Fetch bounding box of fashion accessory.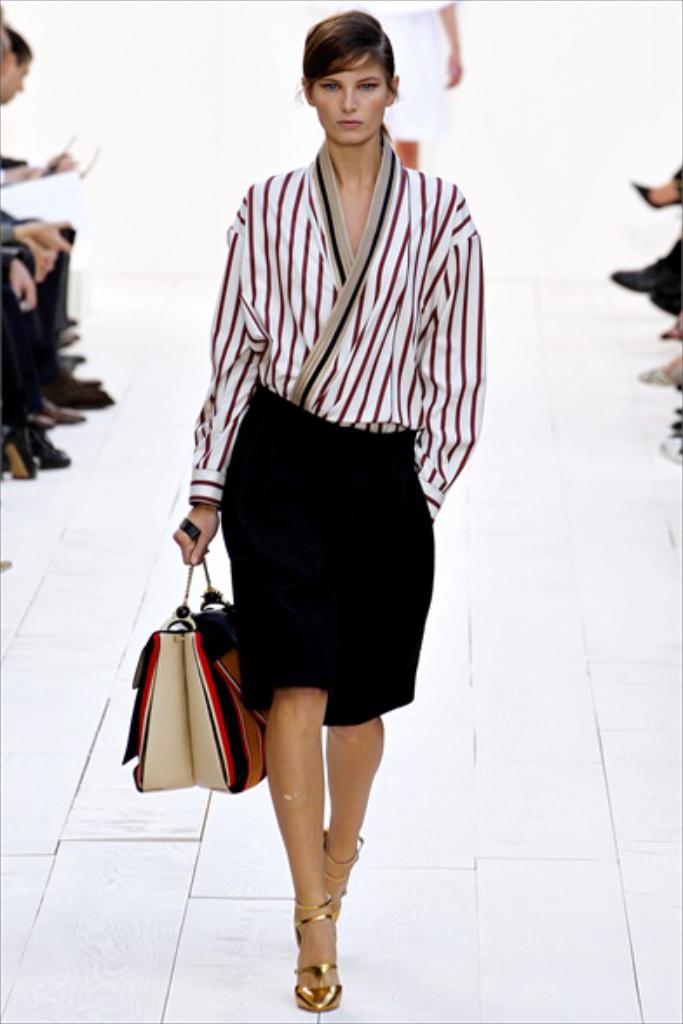
Bbox: bbox=[322, 832, 362, 916].
